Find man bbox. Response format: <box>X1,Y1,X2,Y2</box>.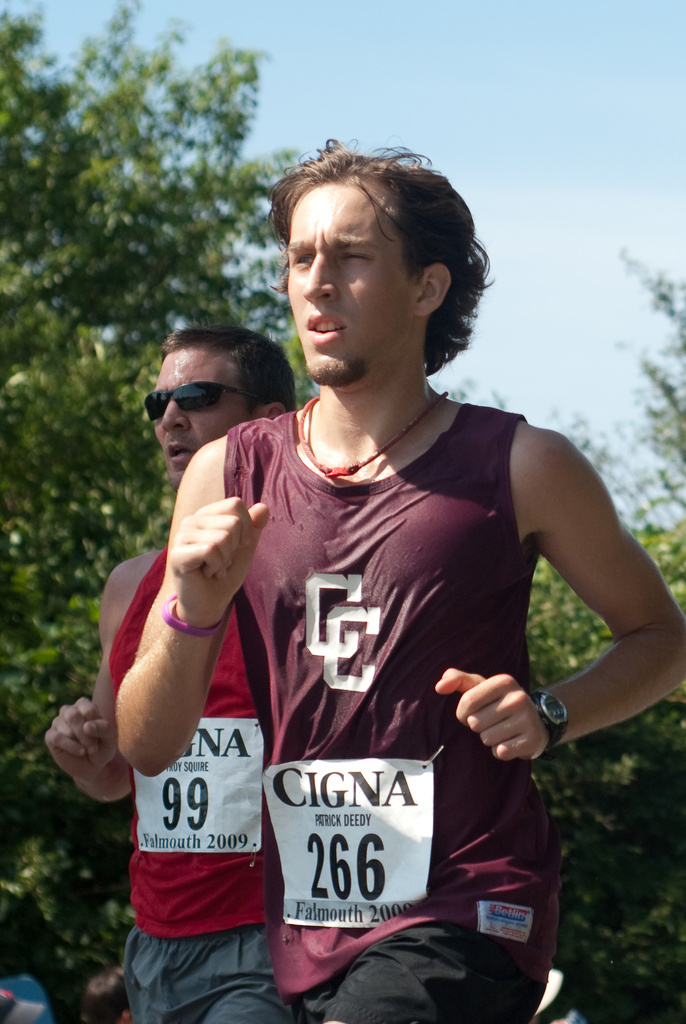
<box>135,171,626,995</box>.
